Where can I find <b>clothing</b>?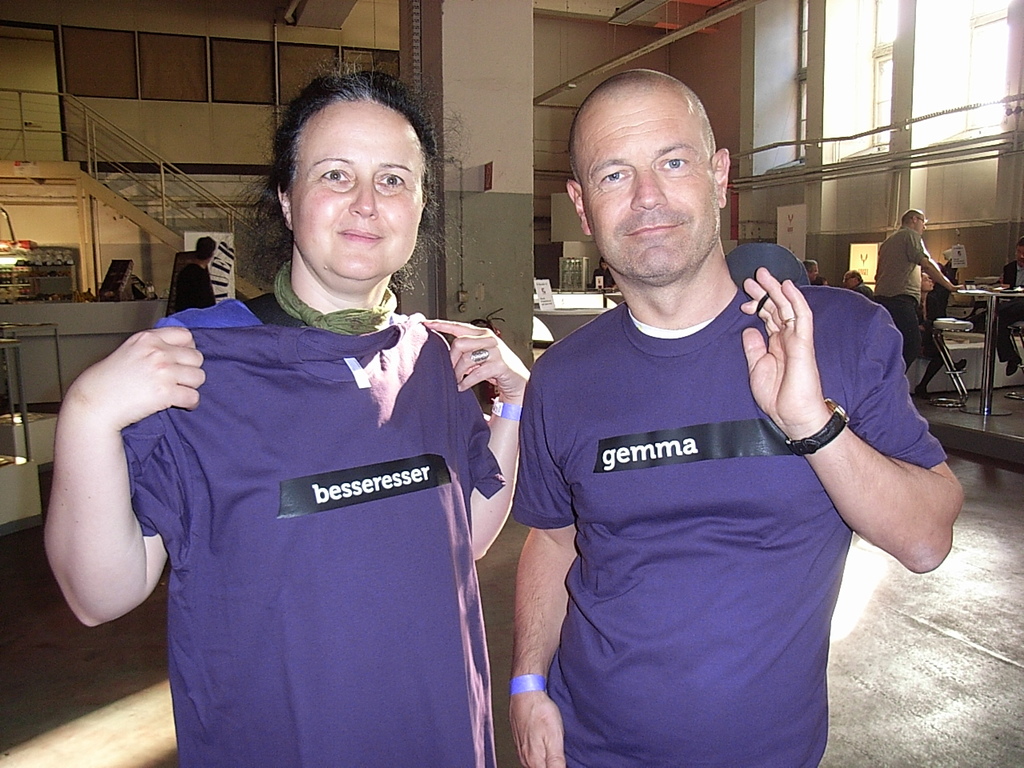
You can find it at rect(880, 228, 926, 352).
